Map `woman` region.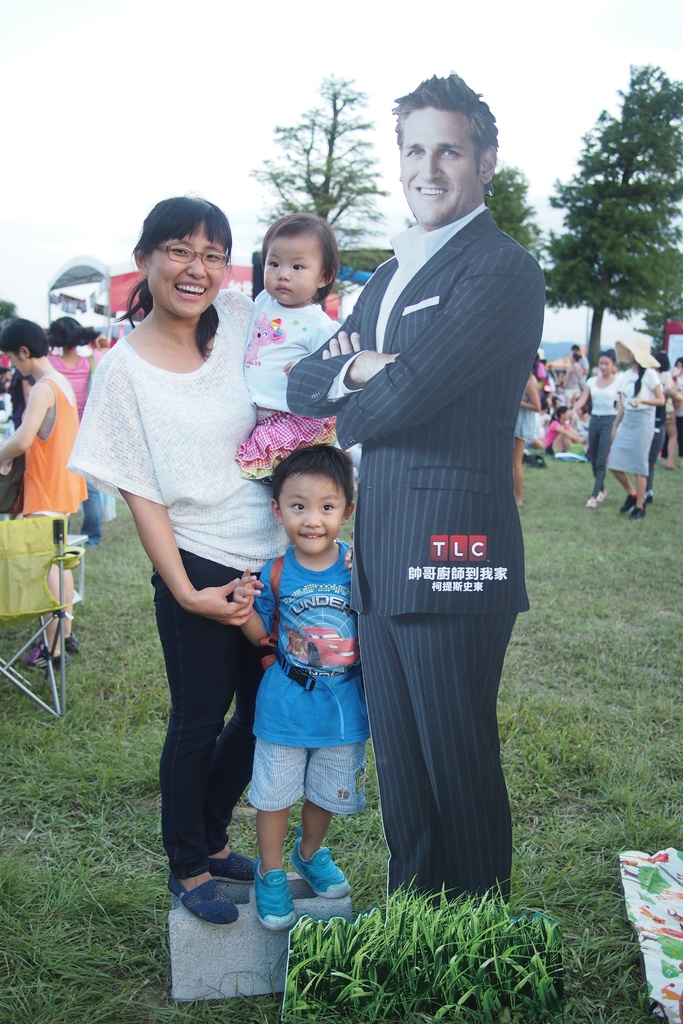
Mapped to 668:356:682:460.
